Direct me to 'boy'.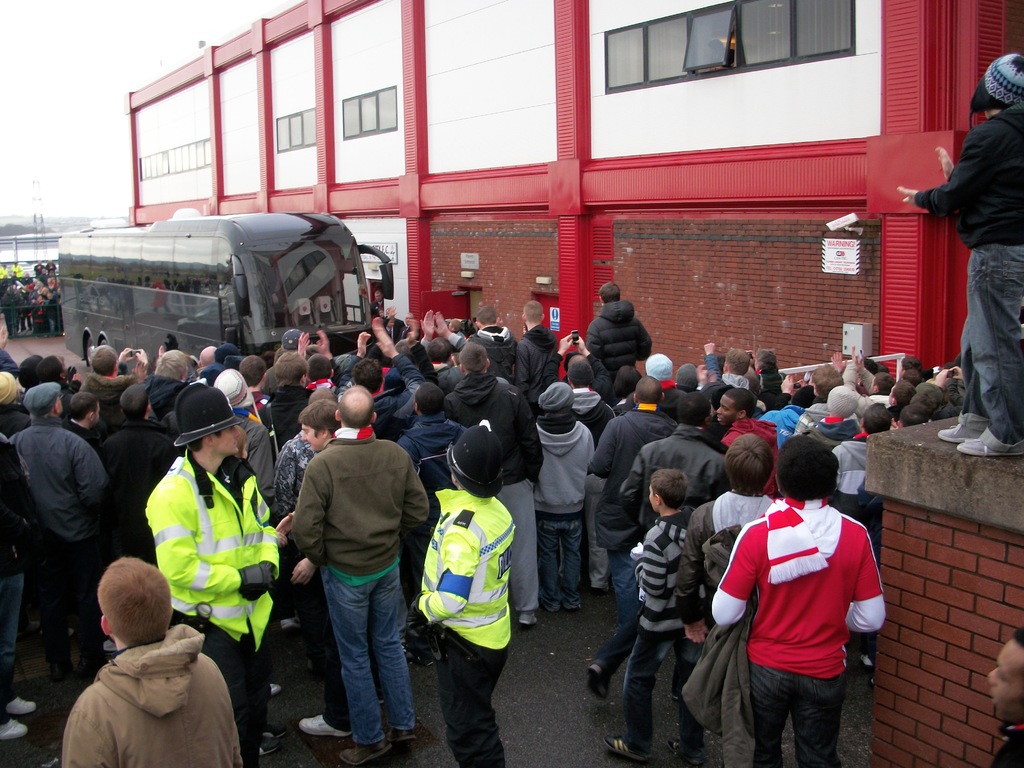
Direction: [264, 393, 433, 749].
